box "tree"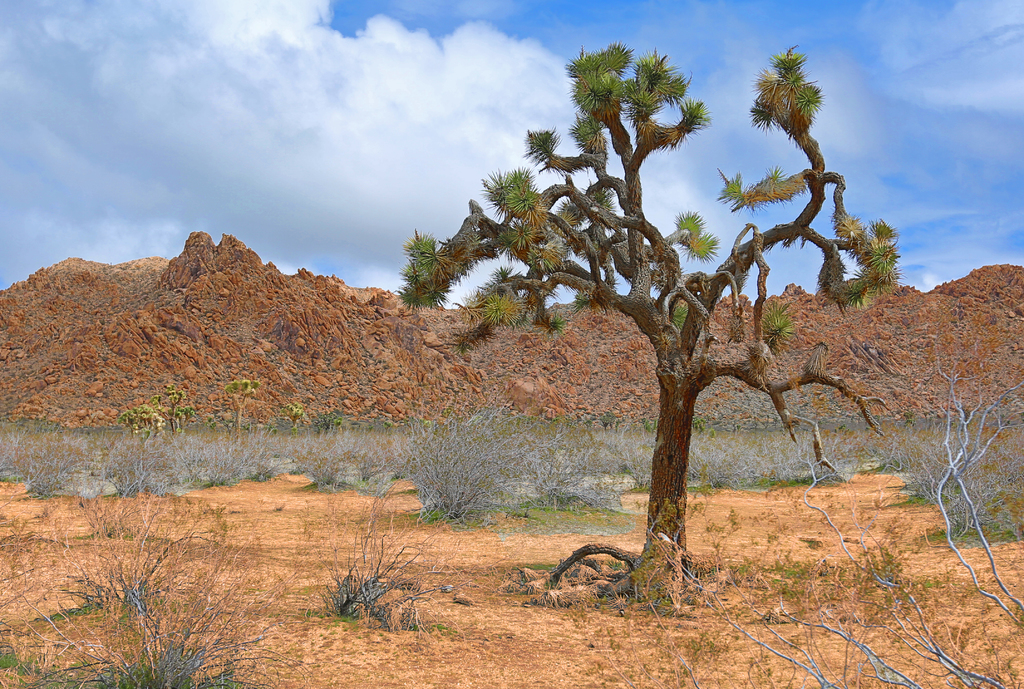
crop(314, 409, 343, 438)
